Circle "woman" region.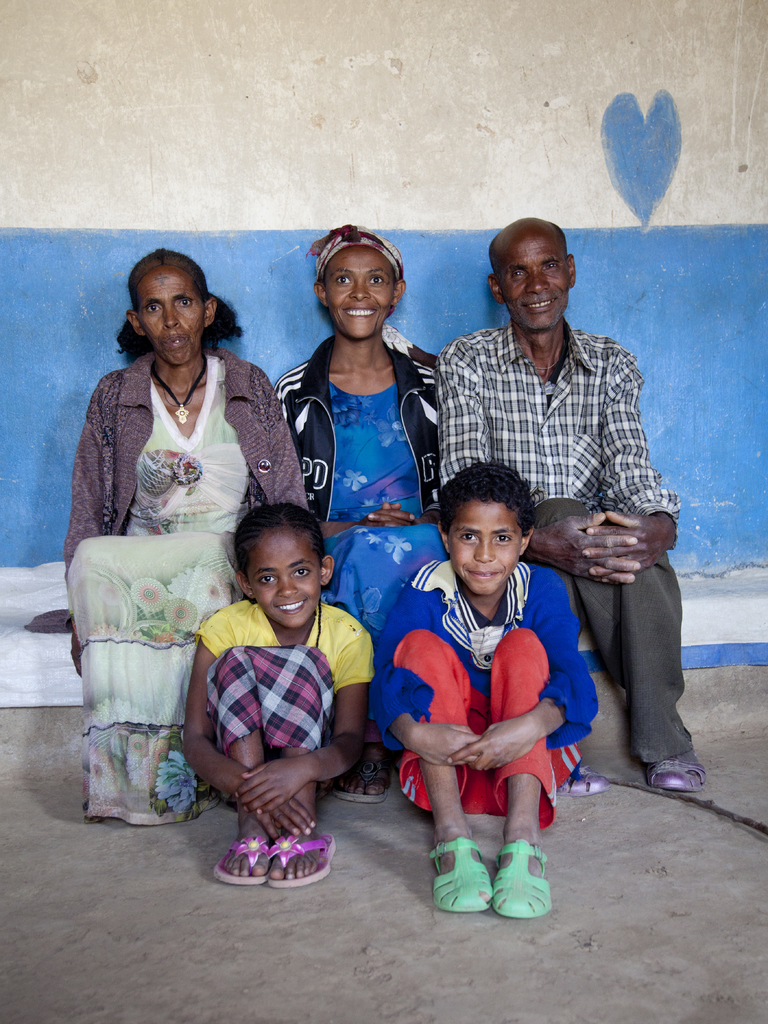
Region: detection(271, 218, 457, 809).
